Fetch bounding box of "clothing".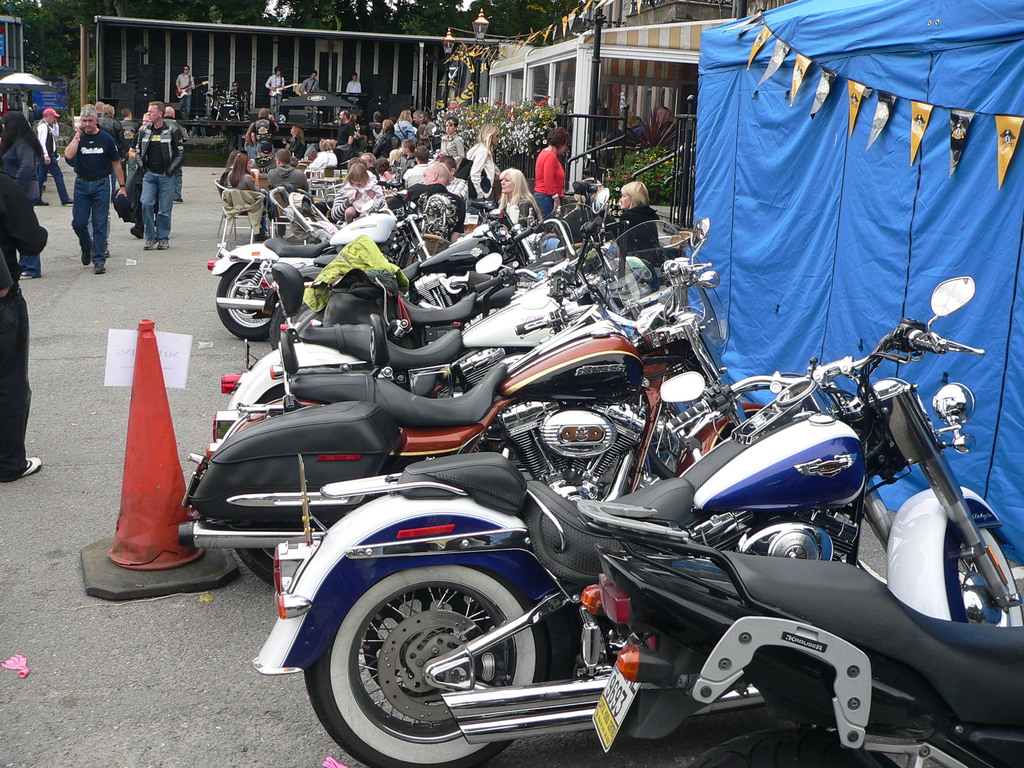
Bbox: bbox=(262, 74, 287, 115).
